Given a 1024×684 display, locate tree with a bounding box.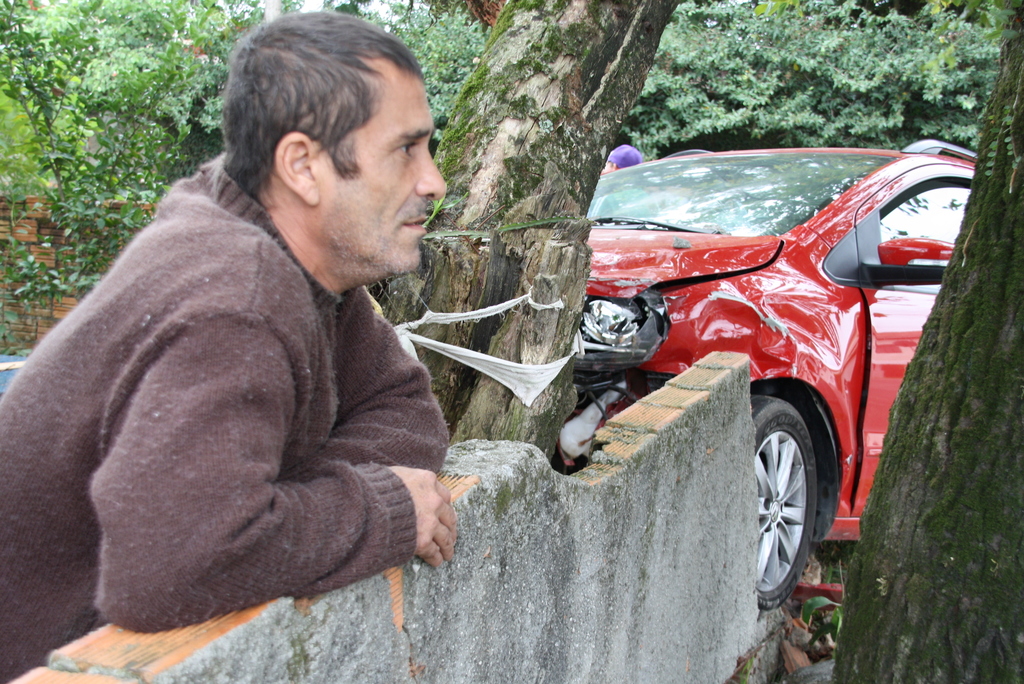
Located: 823, 0, 1023, 683.
